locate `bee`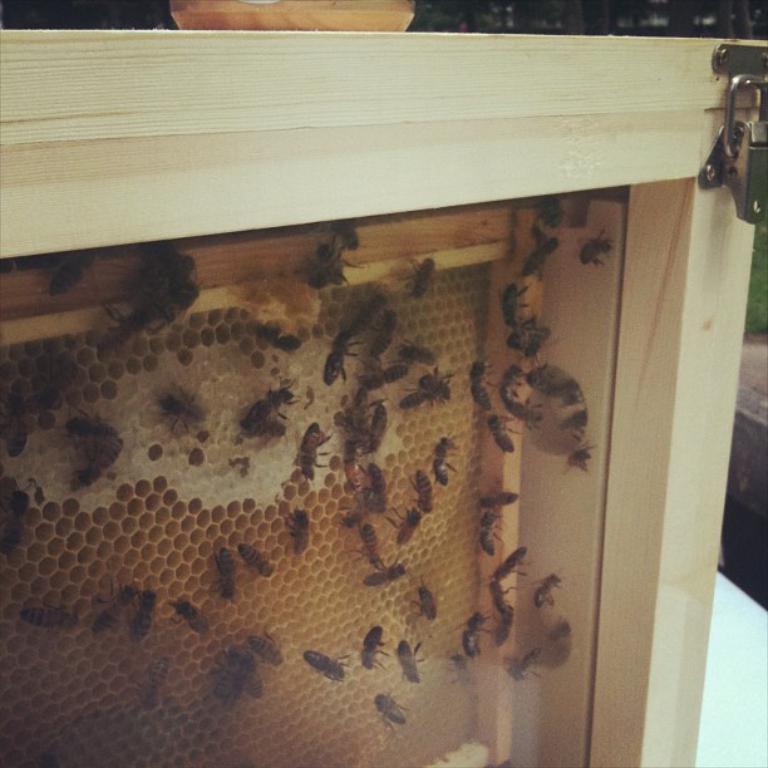
locate(504, 655, 538, 680)
